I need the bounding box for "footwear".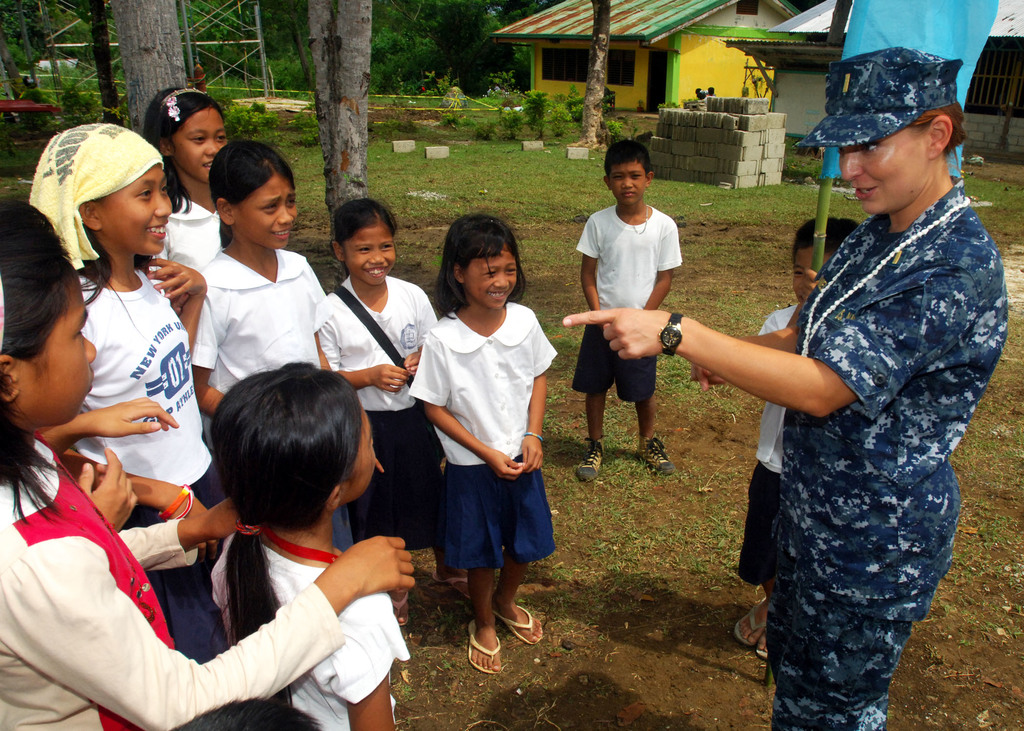
Here it is: l=467, t=621, r=501, b=675.
